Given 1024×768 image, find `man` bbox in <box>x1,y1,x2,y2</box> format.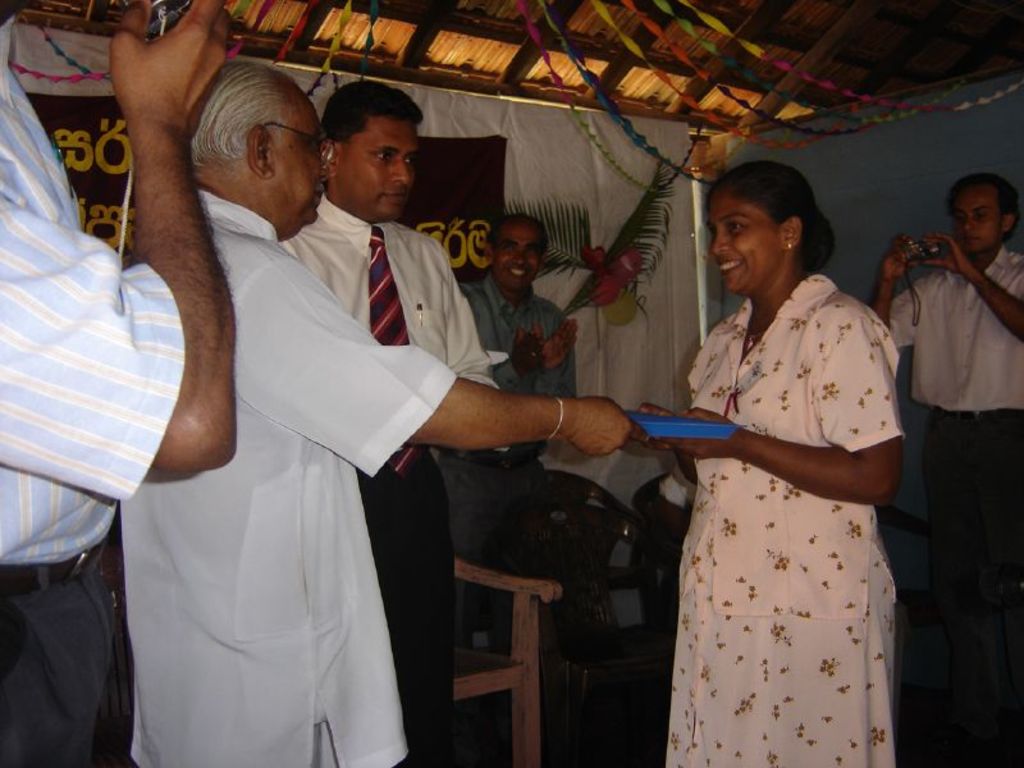
<box>868,172,1023,767</box>.
